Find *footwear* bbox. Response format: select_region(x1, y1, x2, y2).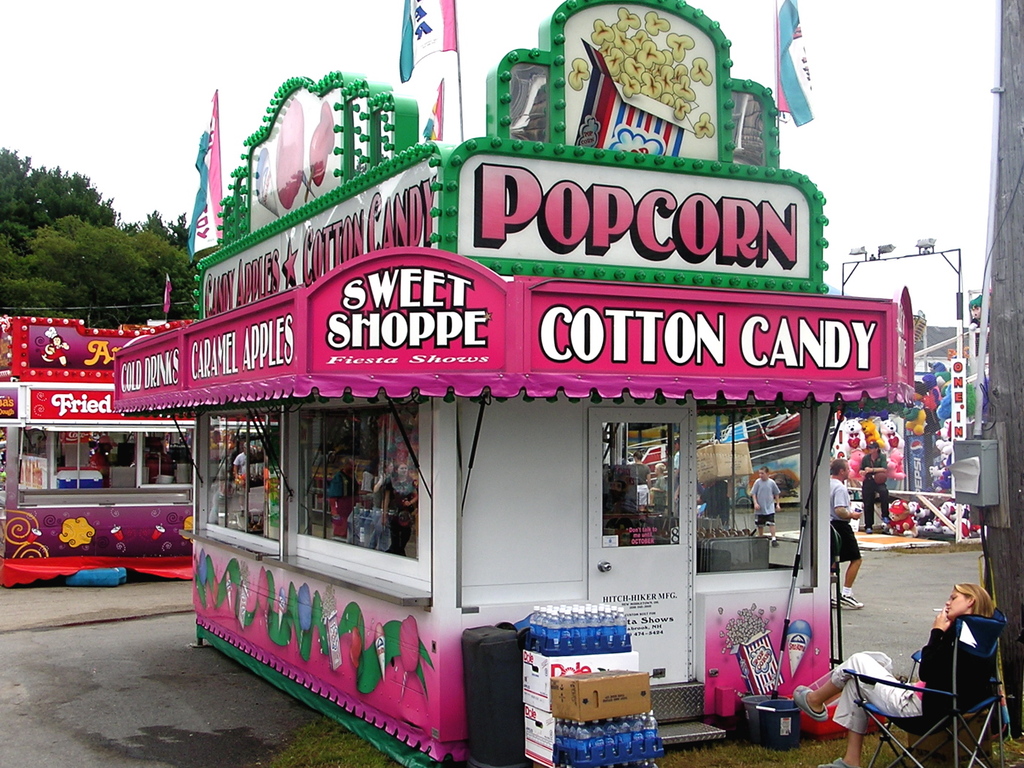
select_region(794, 685, 829, 724).
